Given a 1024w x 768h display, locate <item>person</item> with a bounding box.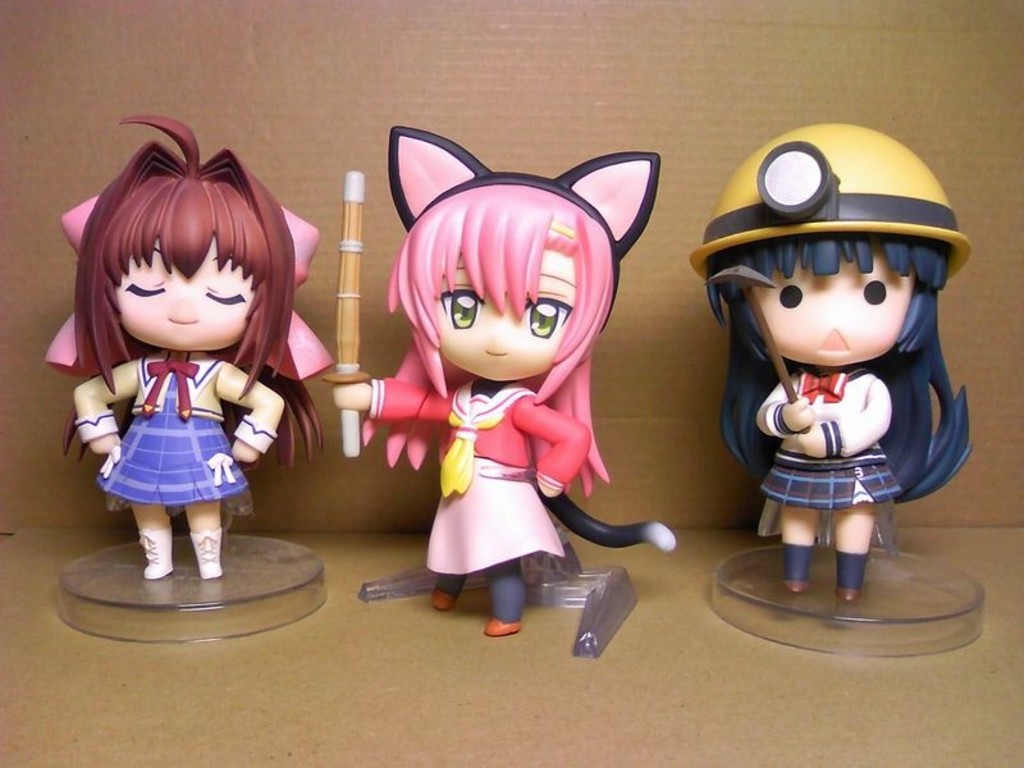
Located: select_region(704, 142, 942, 608).
